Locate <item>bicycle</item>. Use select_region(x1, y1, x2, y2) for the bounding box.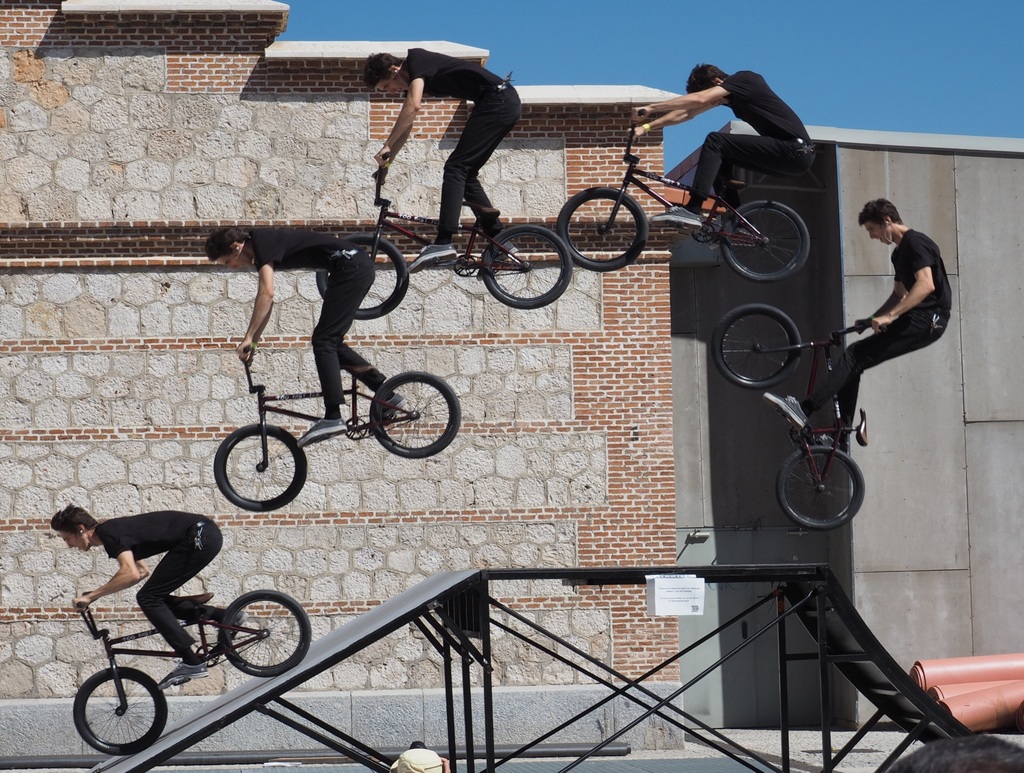
select_region(72, 594, 312, 757).
